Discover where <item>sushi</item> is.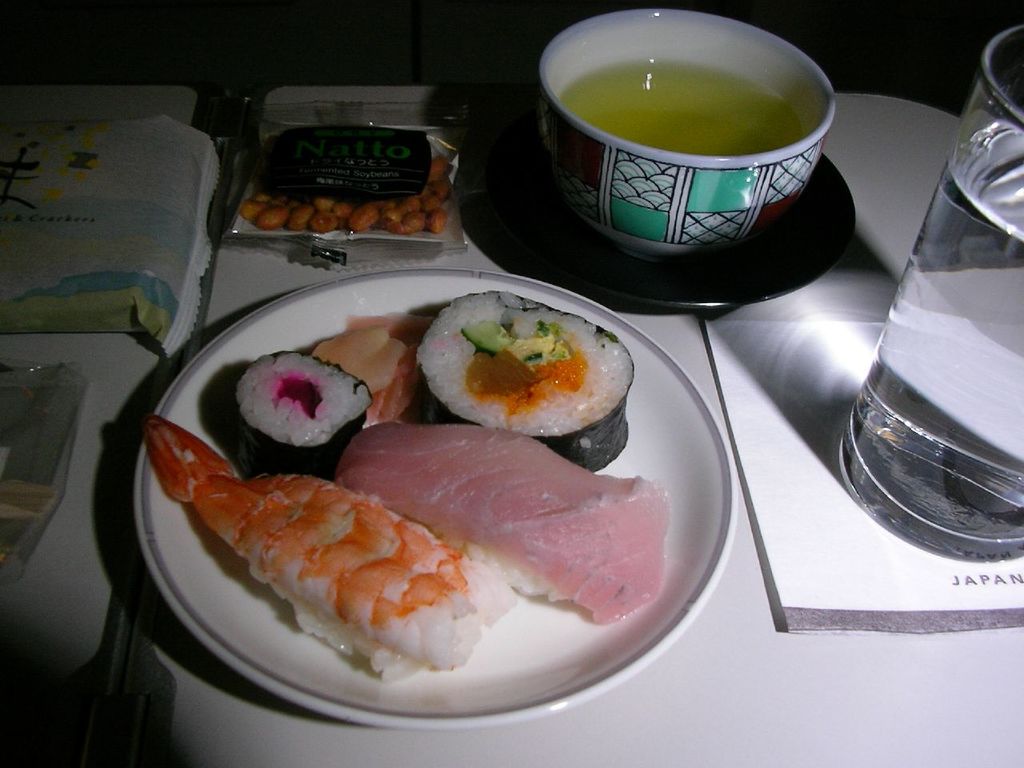
Discovered at (x1=143, y1=410, x2=503, y2=674).
